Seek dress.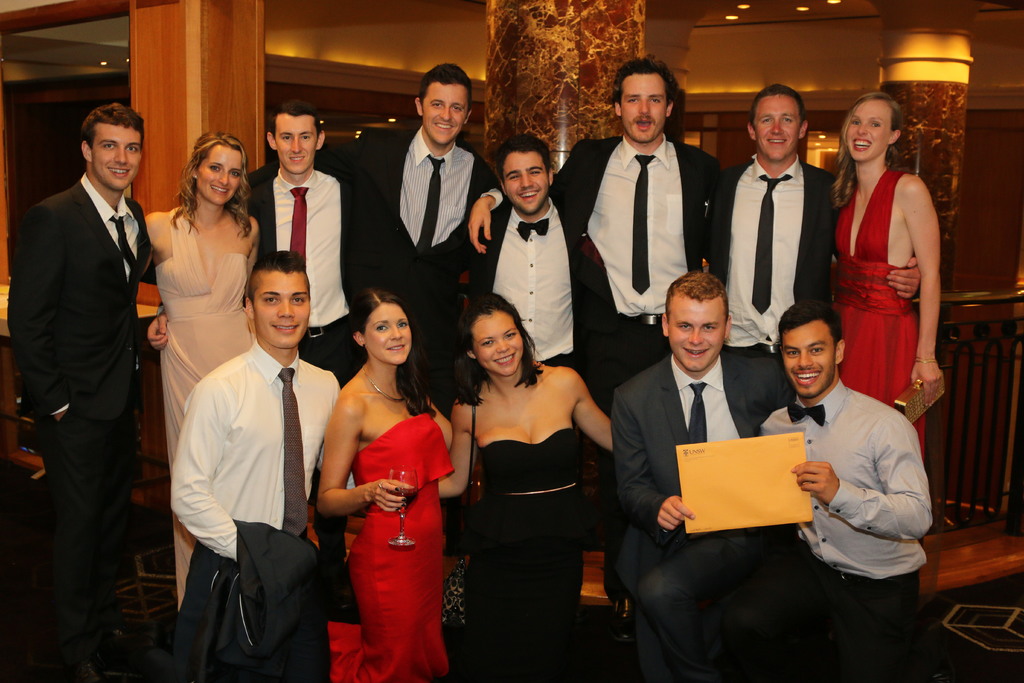
bbox(824, 172, 922, 448).
